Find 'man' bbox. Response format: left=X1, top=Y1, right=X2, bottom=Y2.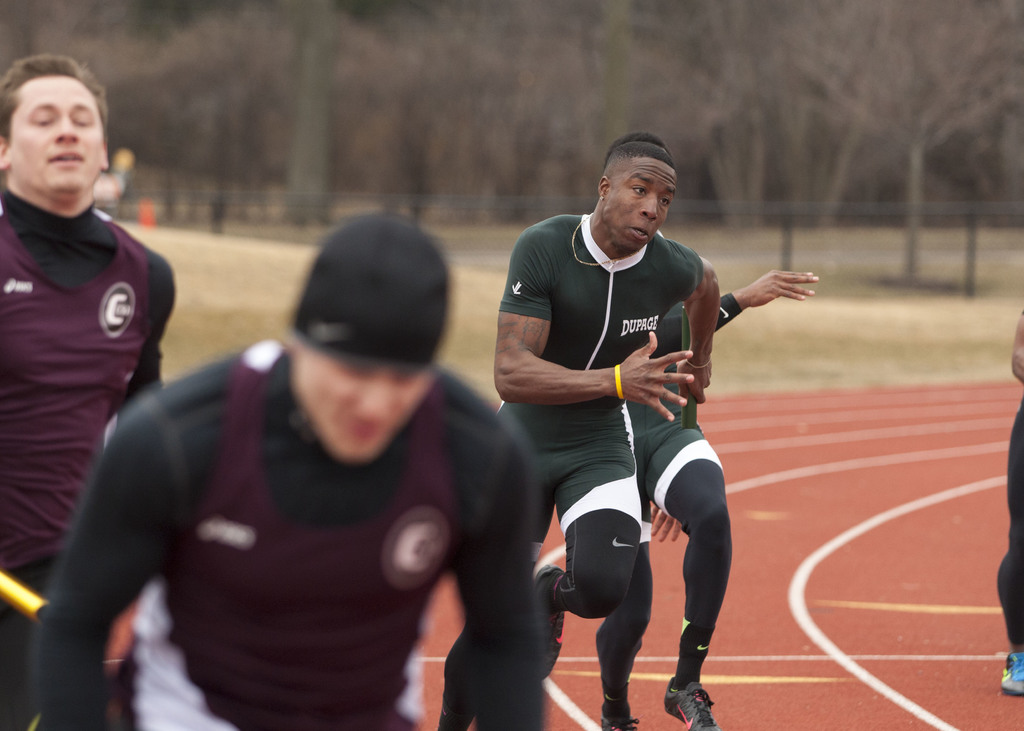
left=994, top=307, right=1023, bottom=697.
